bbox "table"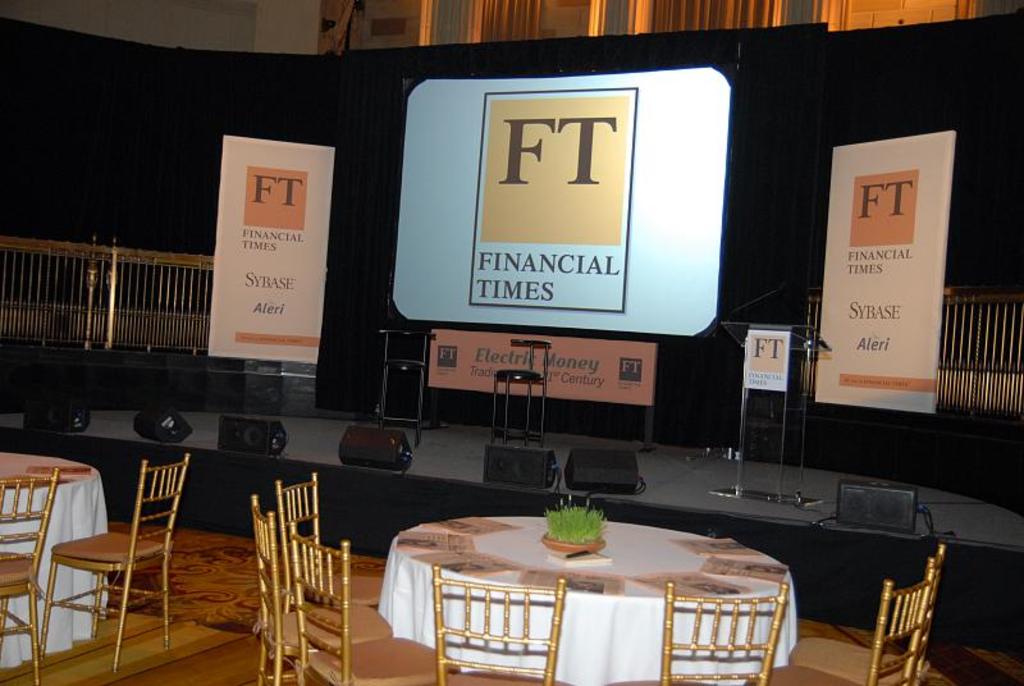
crop(402, 521, 803, 676)
